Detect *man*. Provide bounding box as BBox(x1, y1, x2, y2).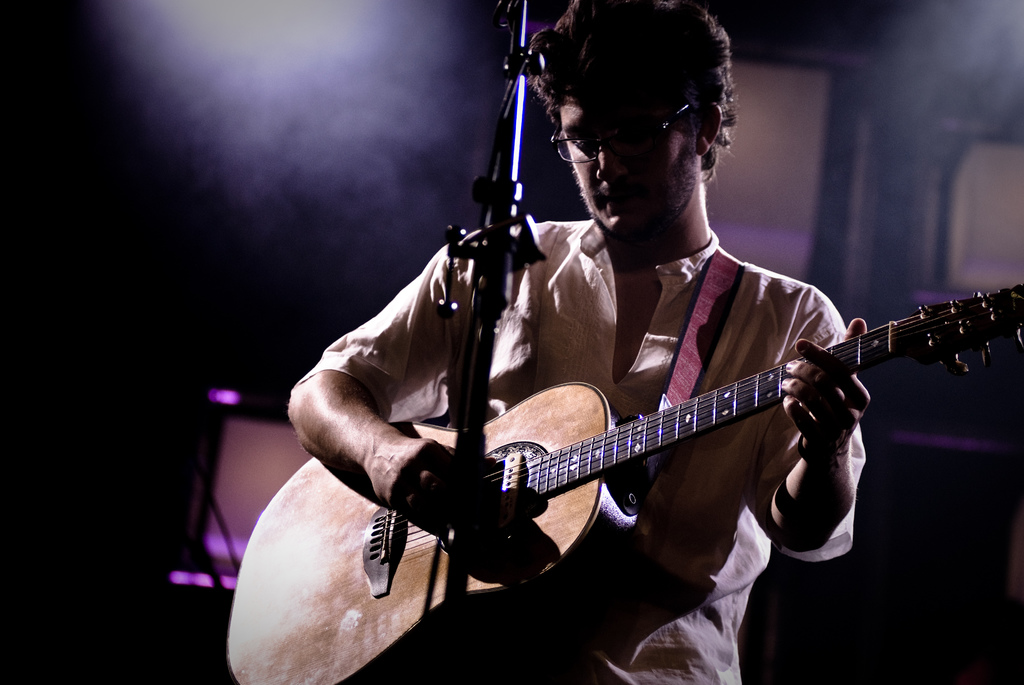
BBox(296, 0, 870, 684).
